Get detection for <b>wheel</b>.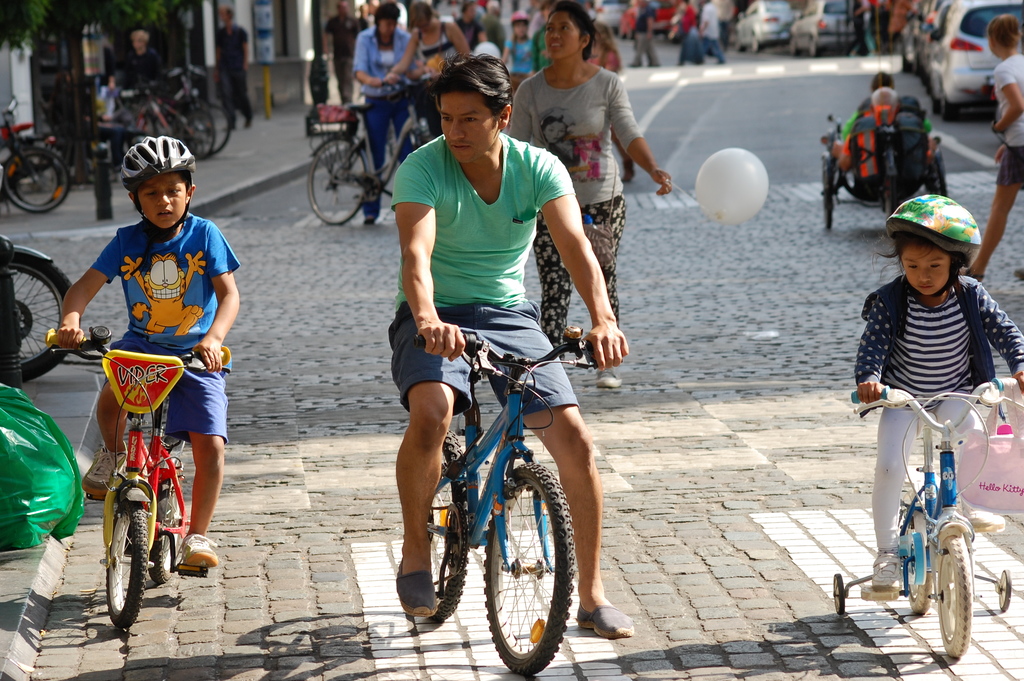
Detection: {"x1": 309, "y1": 140, "x2": 367, "y2": 225}.
